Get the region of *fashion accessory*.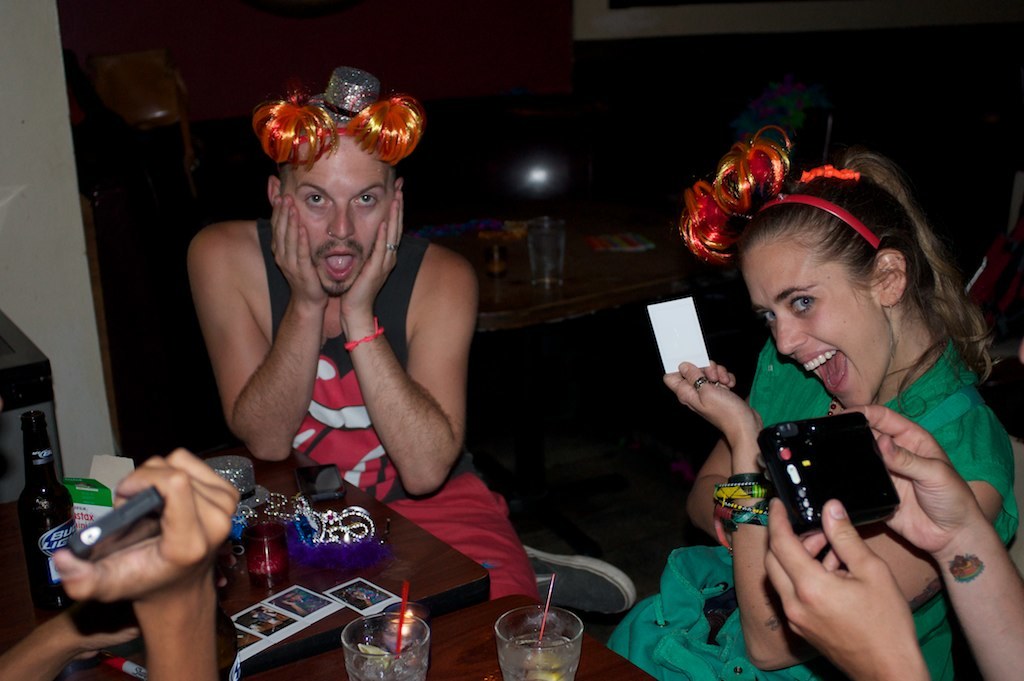
bbox(248, 63, 423, 173).
